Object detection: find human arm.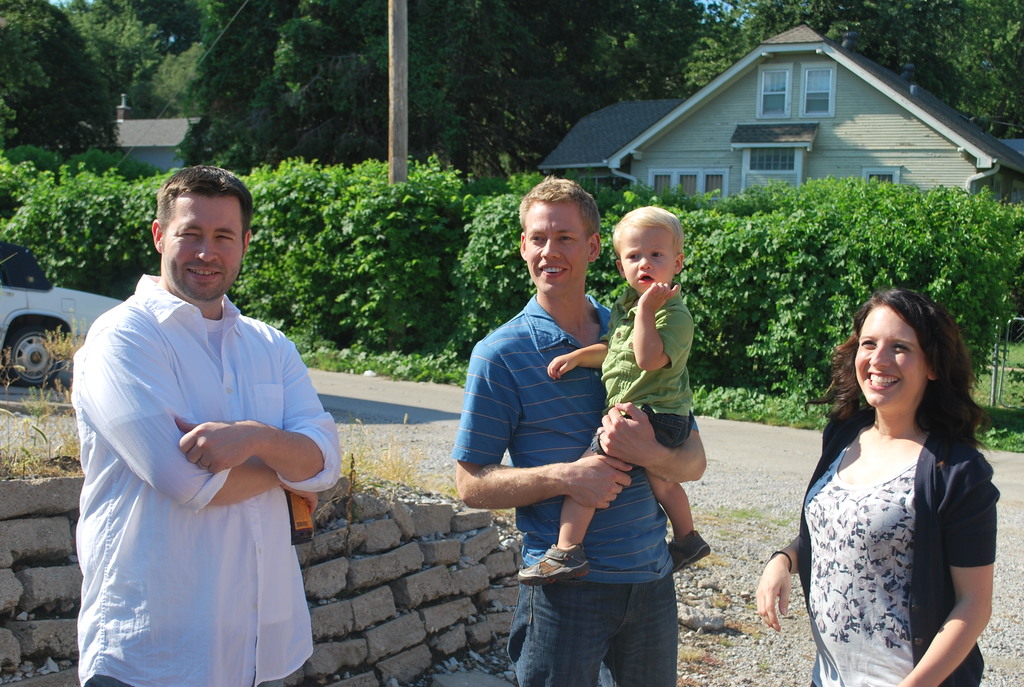
bbox=(627, 280, 699, 375).
